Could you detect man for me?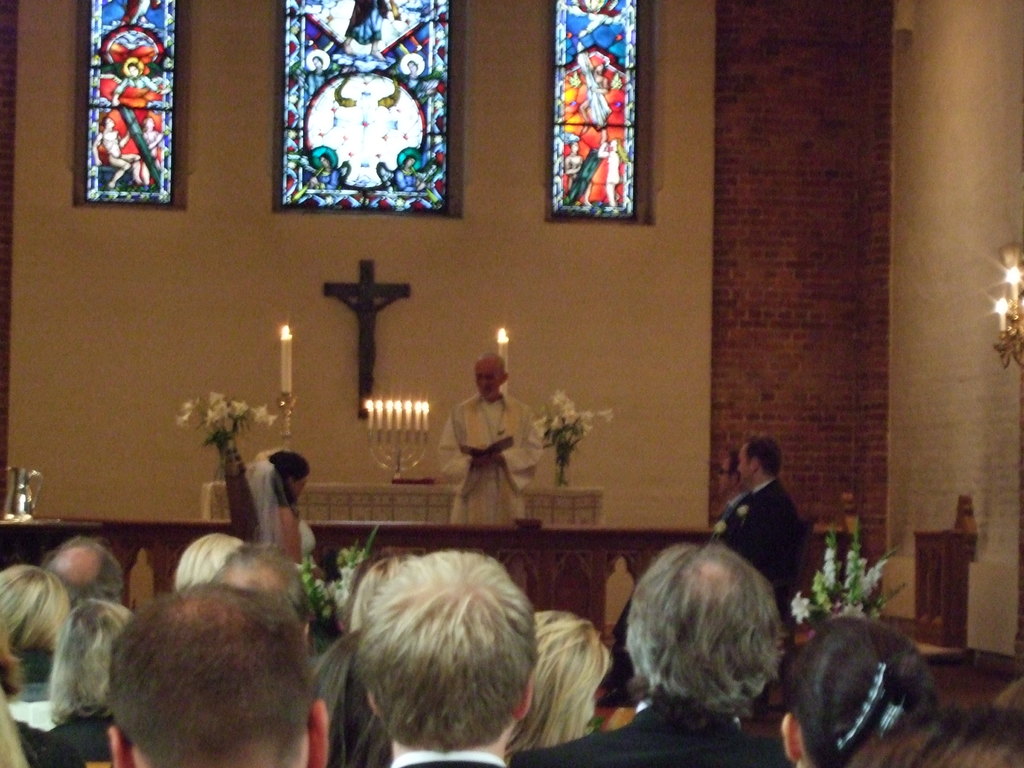
Detection result: Rect(516, 540, 793, 767).
